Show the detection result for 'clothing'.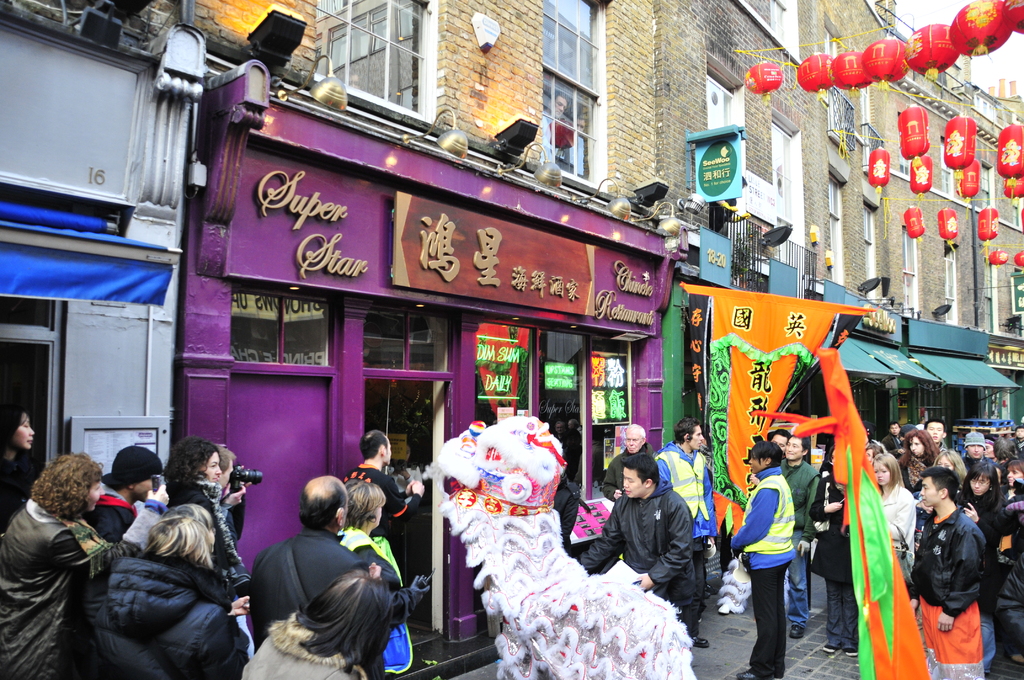
(x1=0, y1=502, x2=124, y2=679).
